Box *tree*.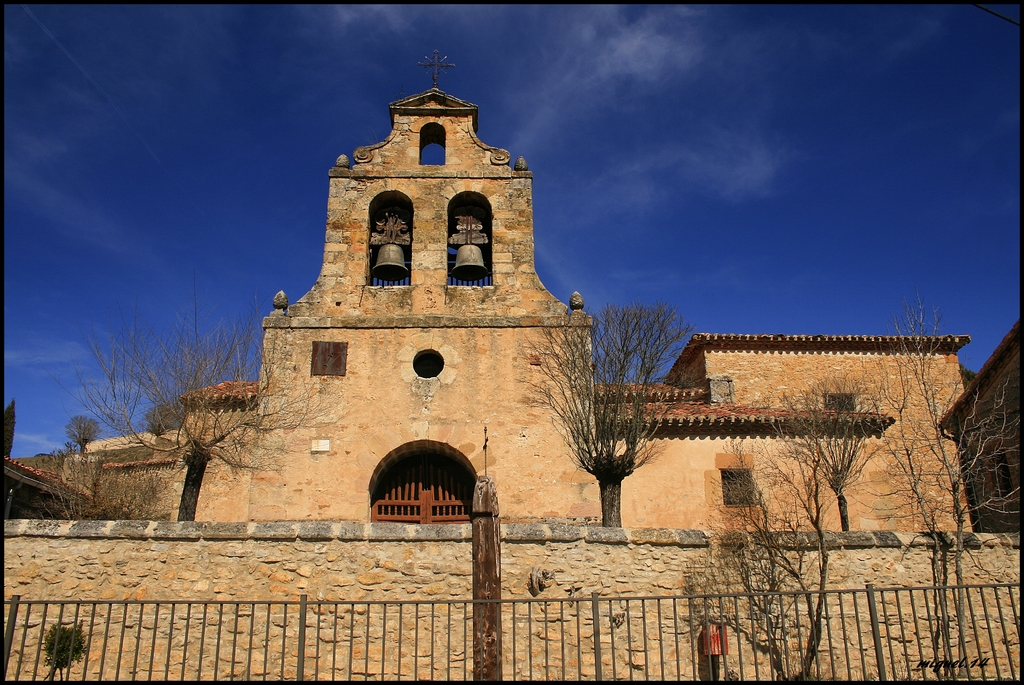
47:440:189:522.
